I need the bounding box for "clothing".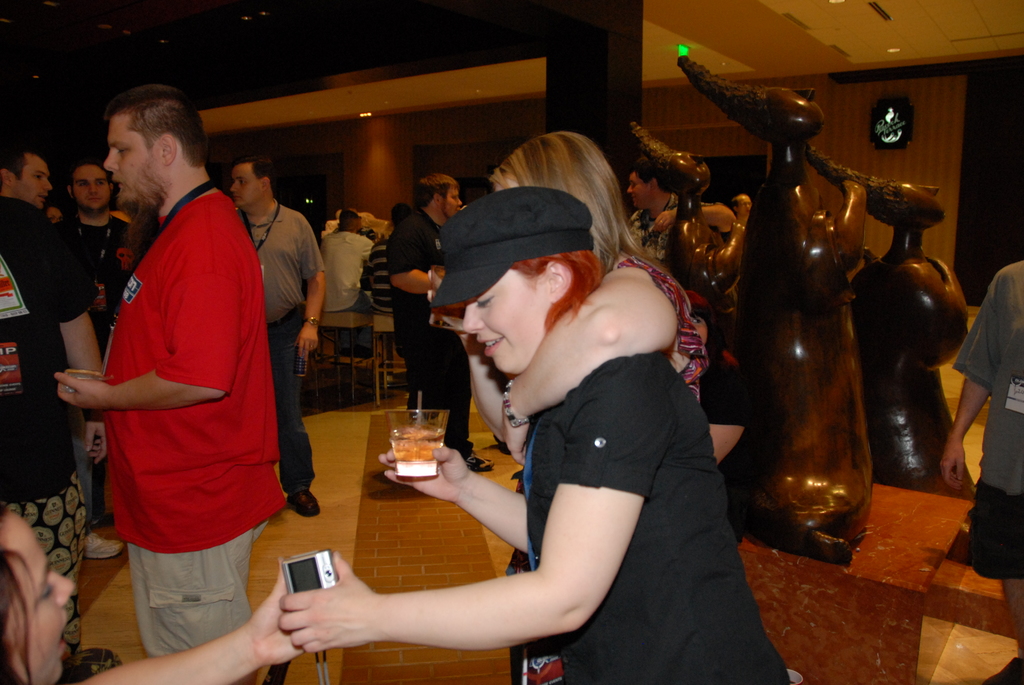
Here it is: 957,261,1023,494.
